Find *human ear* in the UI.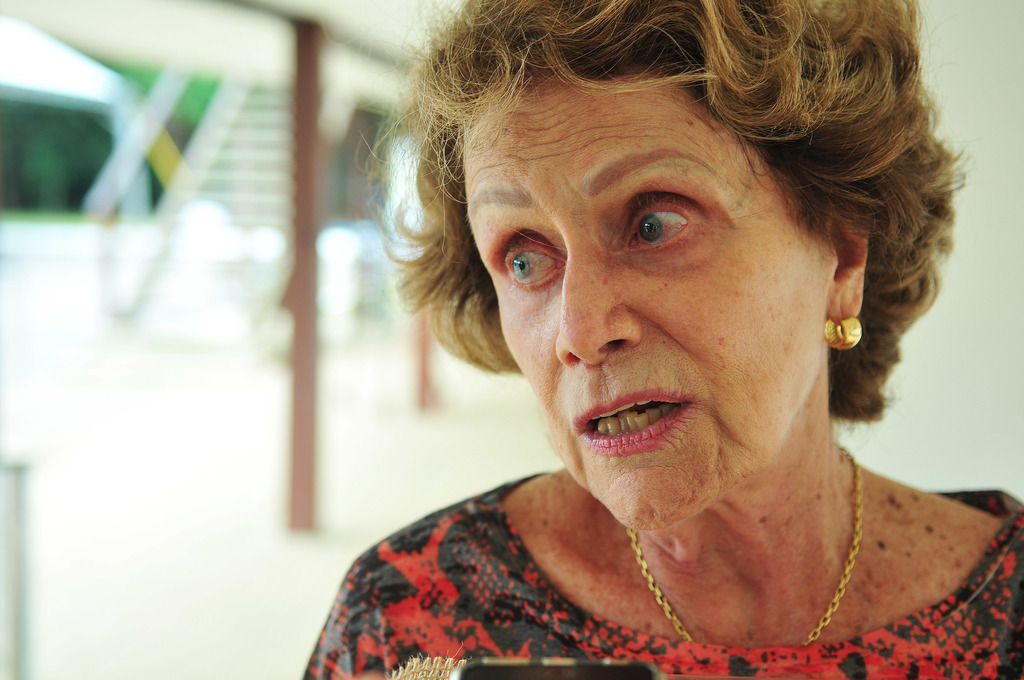
UI element at {"left": 830, "top": 204, "right": 867, "bottom": 317}.
